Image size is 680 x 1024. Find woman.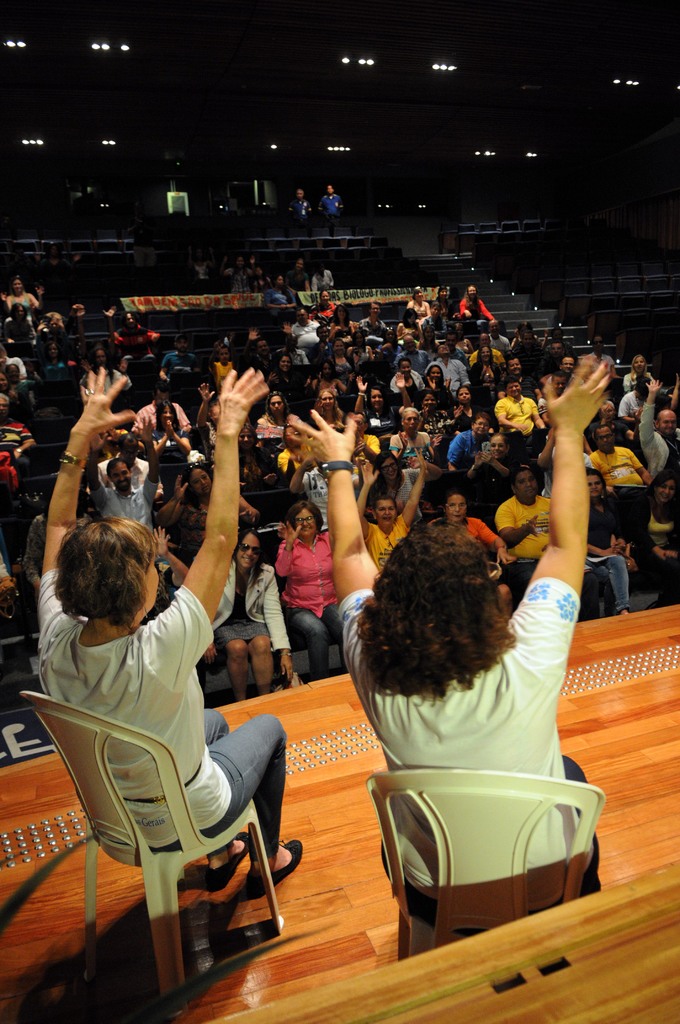
154, 463, 263, 568.
